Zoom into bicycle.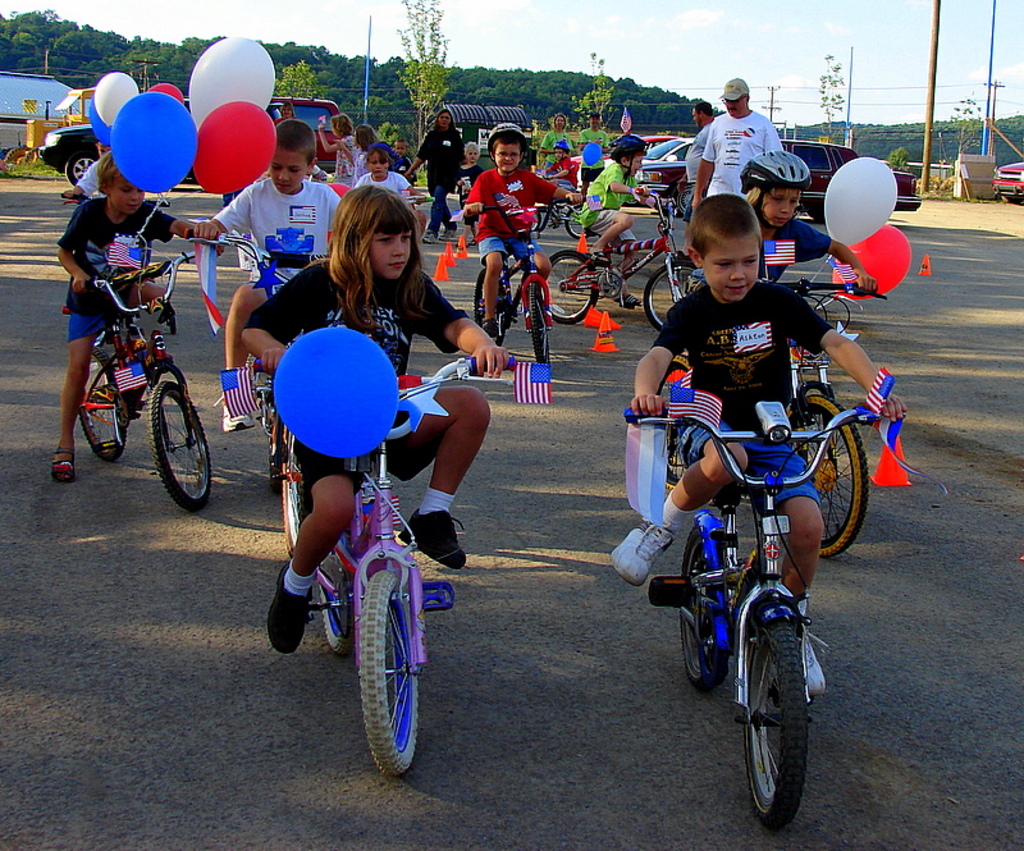
Zoom target: (left=61, top=192, right=169, bottom=320).
